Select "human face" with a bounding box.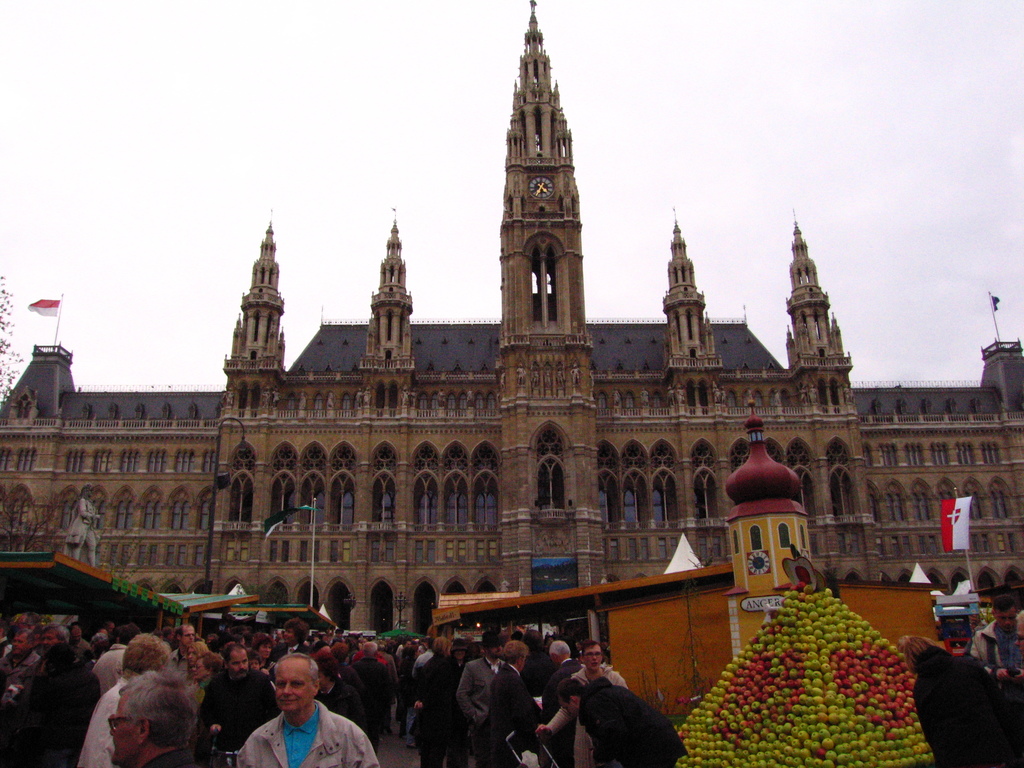
16:616:25:628.
